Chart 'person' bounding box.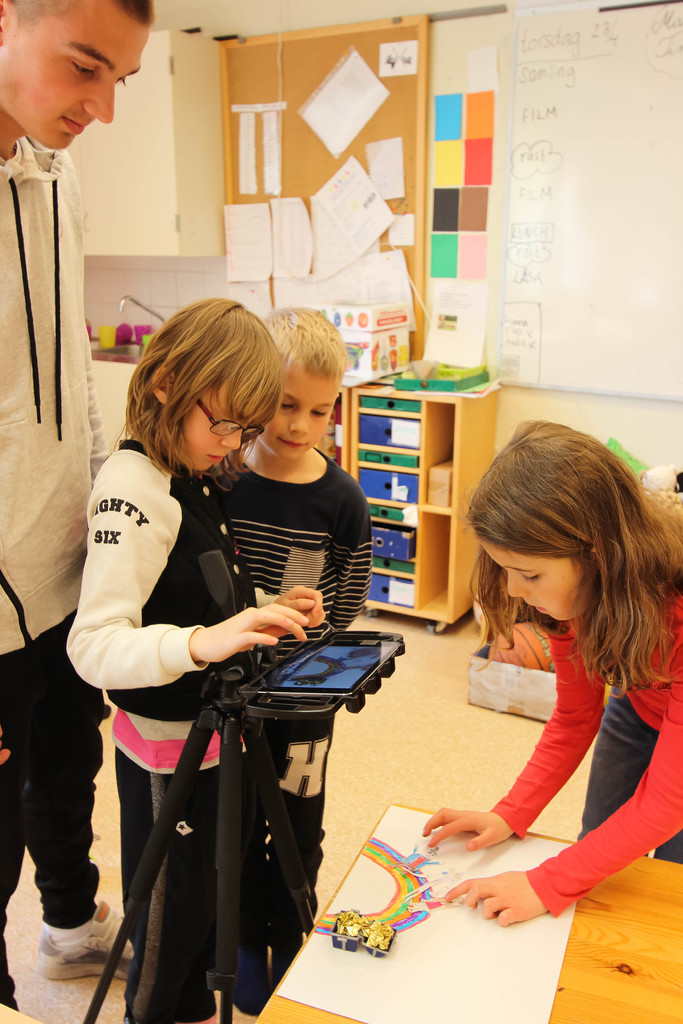
Charted: 424:419:682:927.
